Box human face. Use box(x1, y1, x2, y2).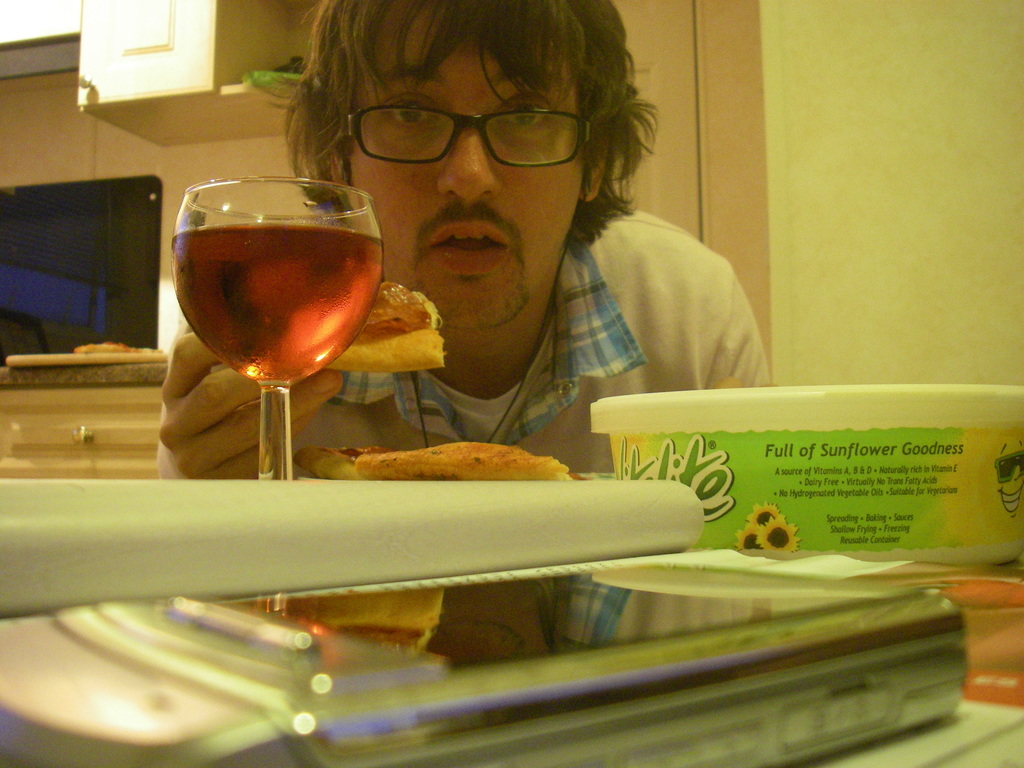
box(326, 0, 583, 329).
